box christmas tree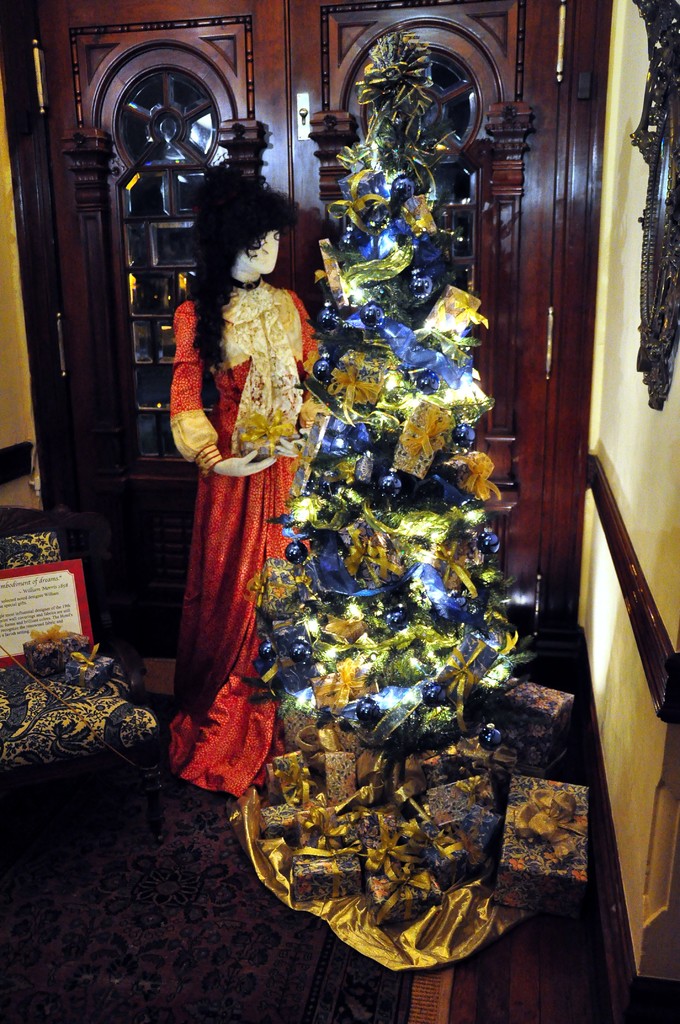
region(229, 15, 553, 984)
